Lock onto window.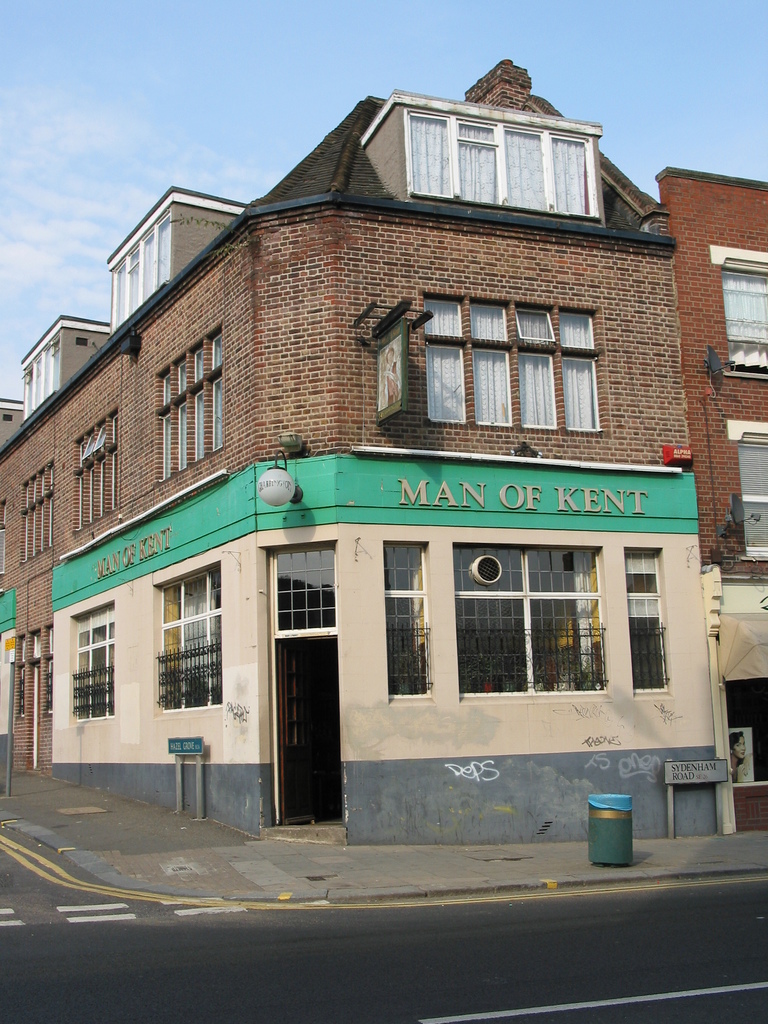
Locked: 44, 618, 56, 716.
